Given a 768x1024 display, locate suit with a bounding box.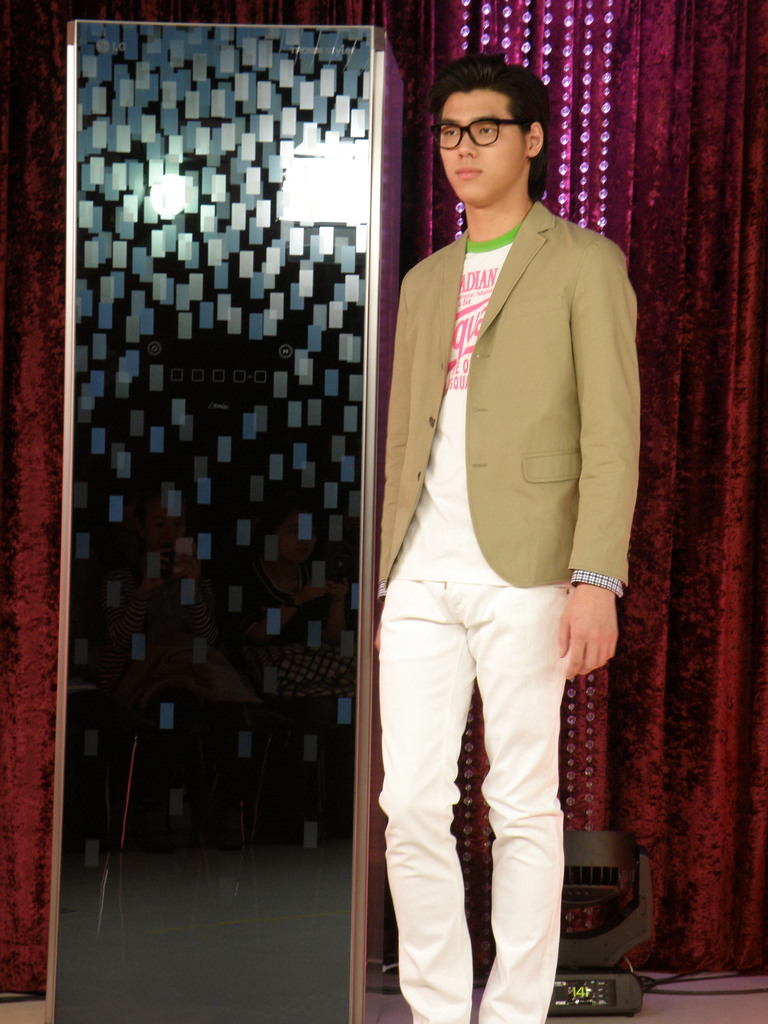
Located: detection(341, 111, 643, 1023).
